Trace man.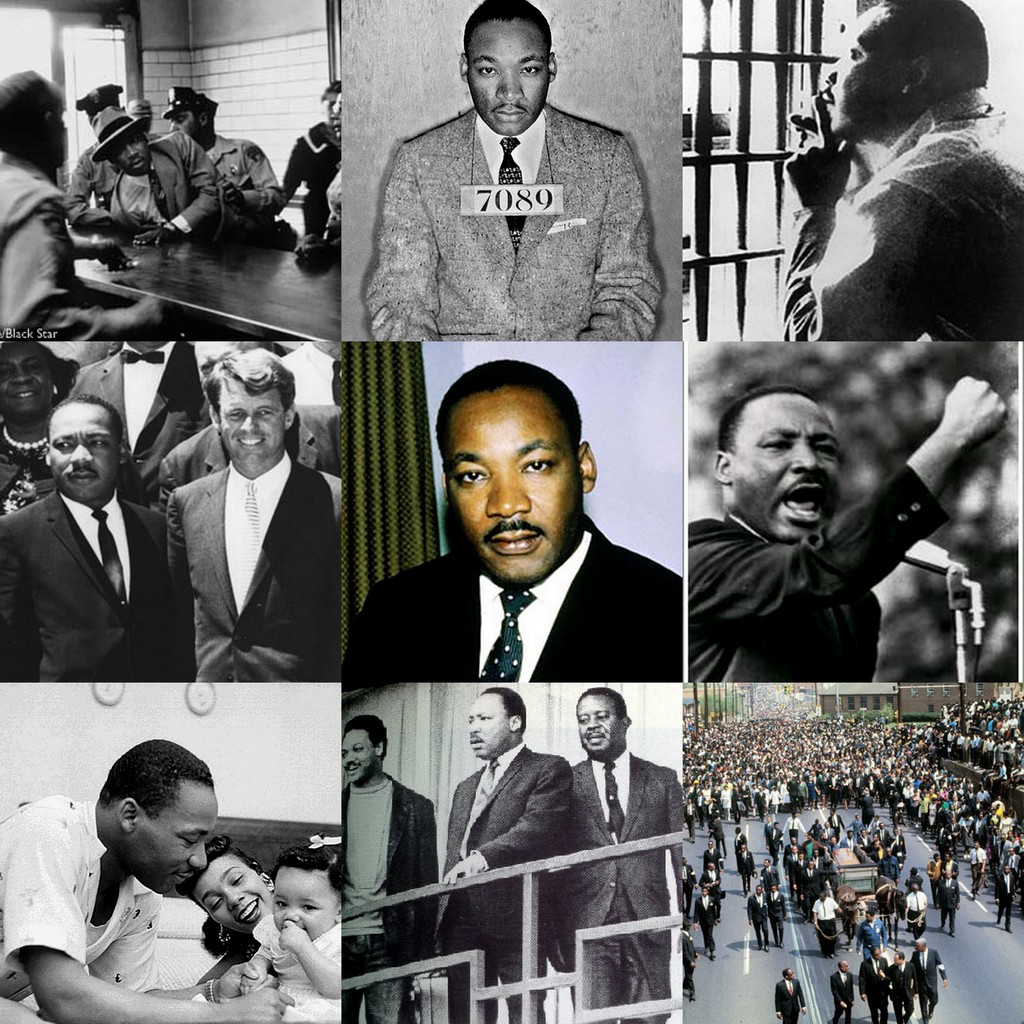
Traced to box=[0, 69, 167, 340].
